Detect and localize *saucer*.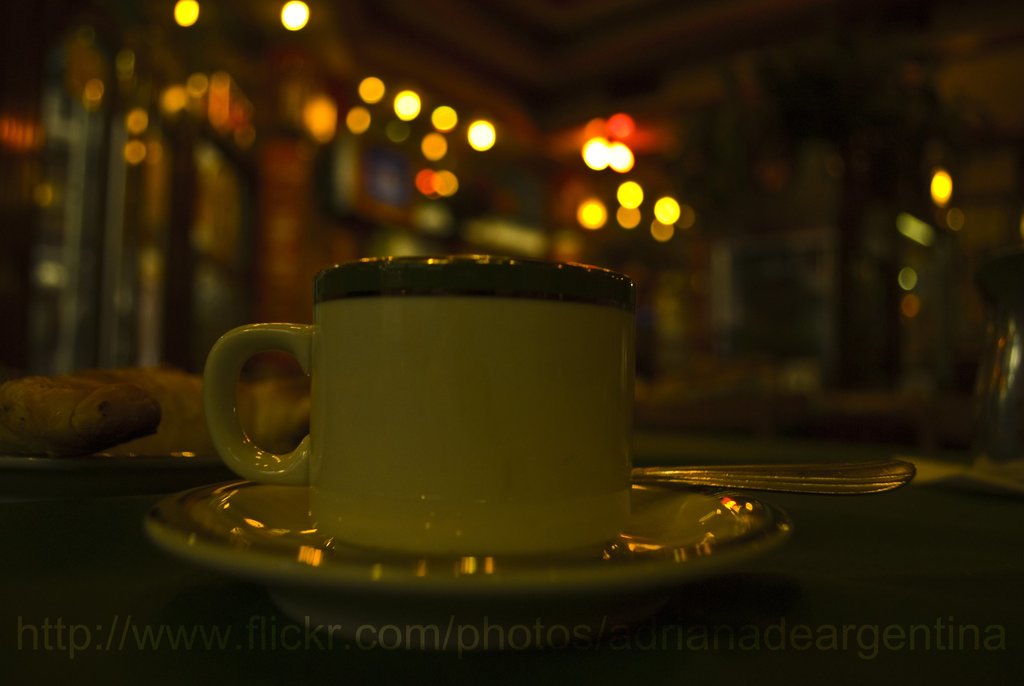
Localized at bbox=(150, 480, 787, 642).
